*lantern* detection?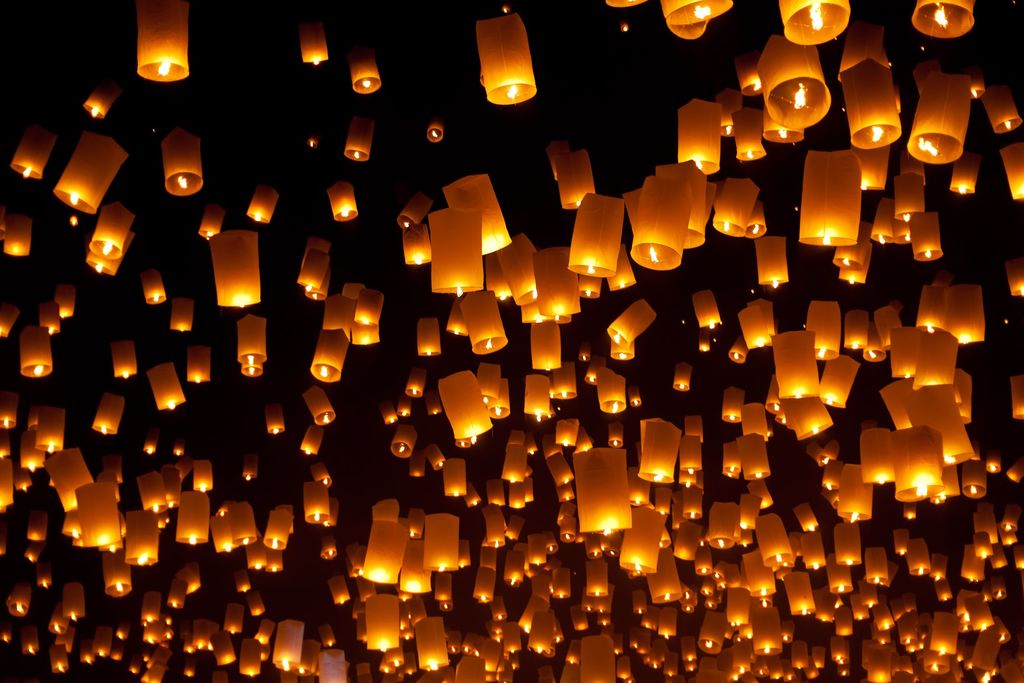
box(51, 131, 125, 213)
